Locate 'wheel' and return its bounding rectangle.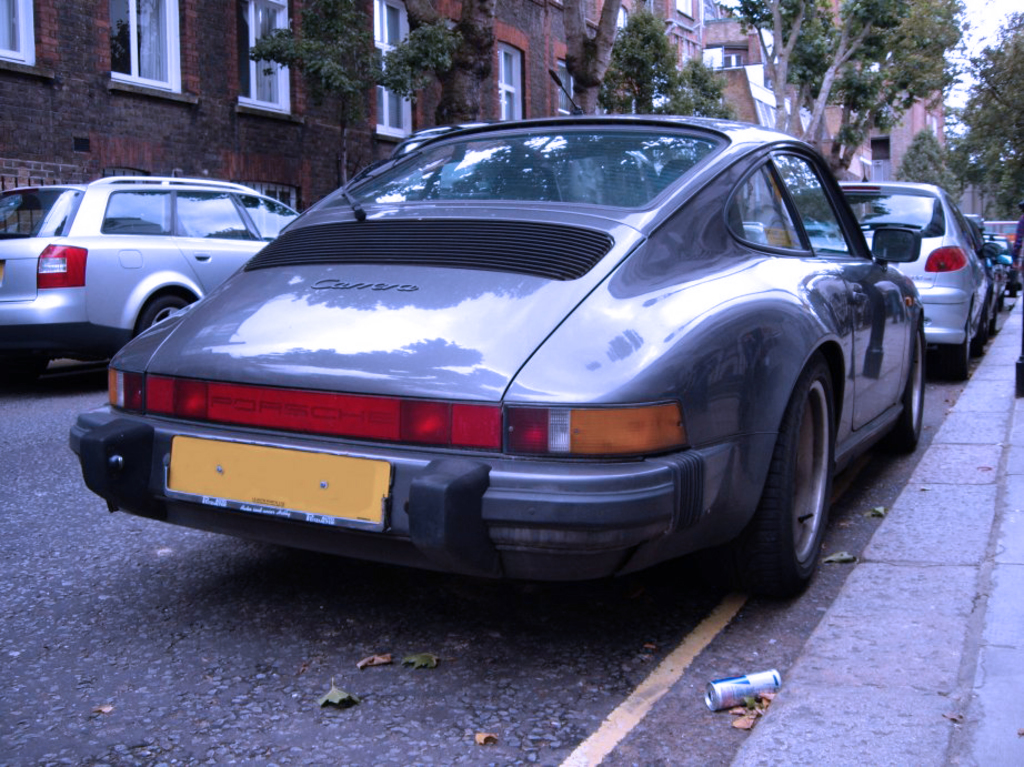
detection(885, 324, 926, 456).
